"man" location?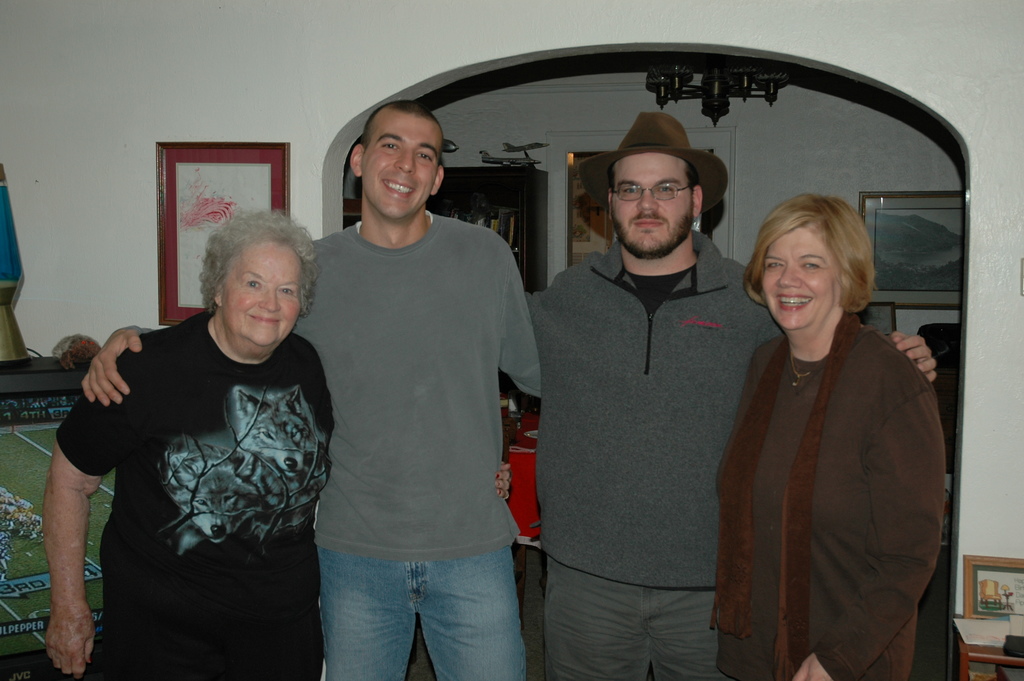
bbox=[534, 119, 799, 680]
